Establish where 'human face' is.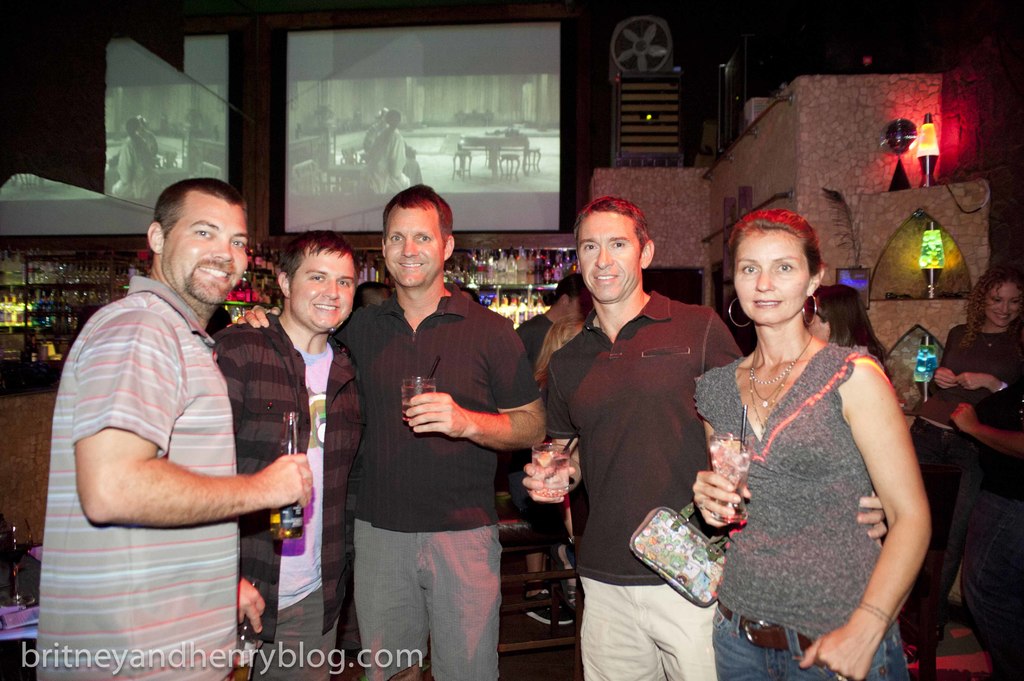
Established at pyautogui.locateOnScreen(287, 248, 359, 333).
